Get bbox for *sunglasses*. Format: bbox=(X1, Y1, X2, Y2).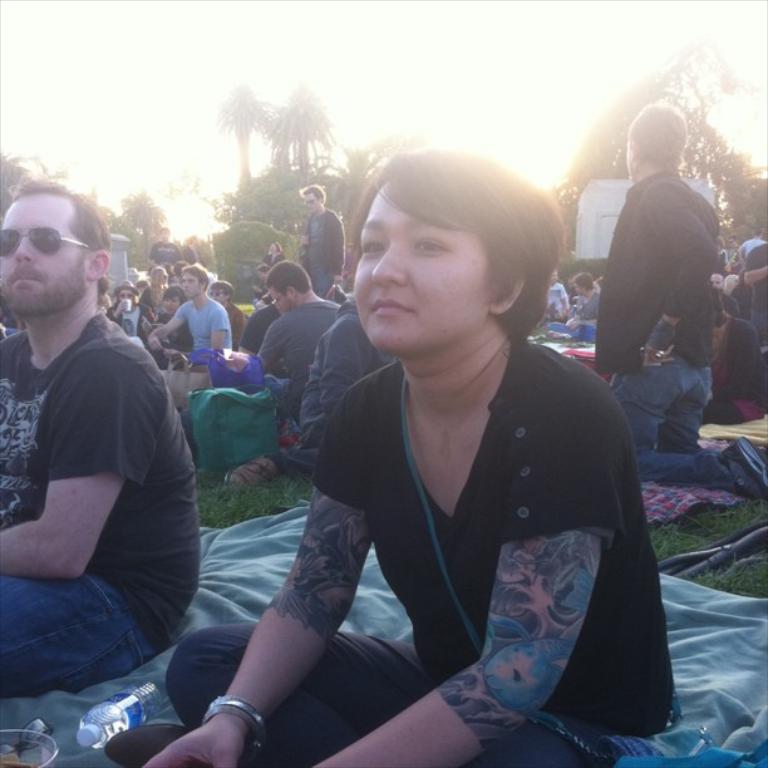
bbox=(212, 291, 228, 299).
